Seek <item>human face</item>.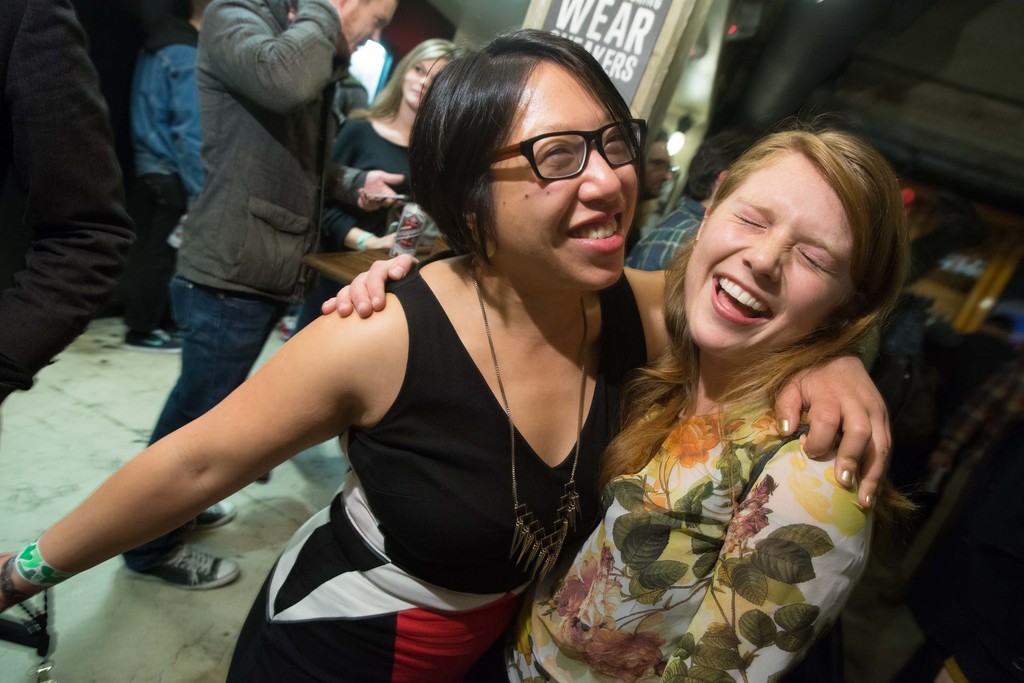
348 5 397 61.
